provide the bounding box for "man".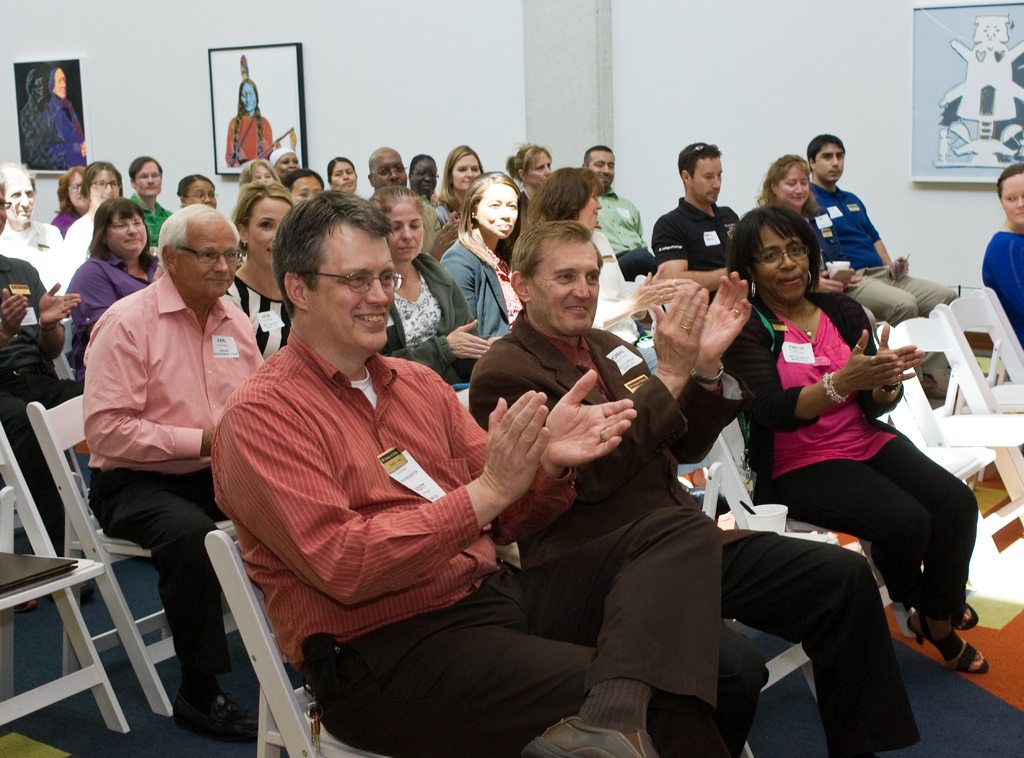
rect(0, 179, 87, 602).
